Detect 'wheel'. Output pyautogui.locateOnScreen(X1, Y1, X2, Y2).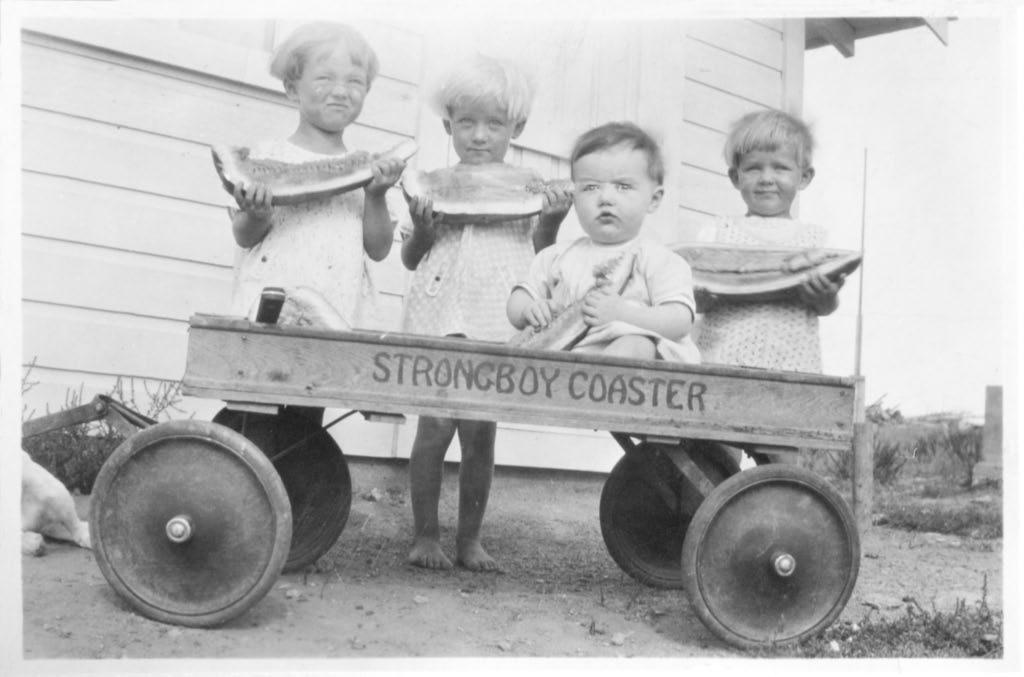
pyautogui.locateOnScreen(86, 421, 293, 631).
